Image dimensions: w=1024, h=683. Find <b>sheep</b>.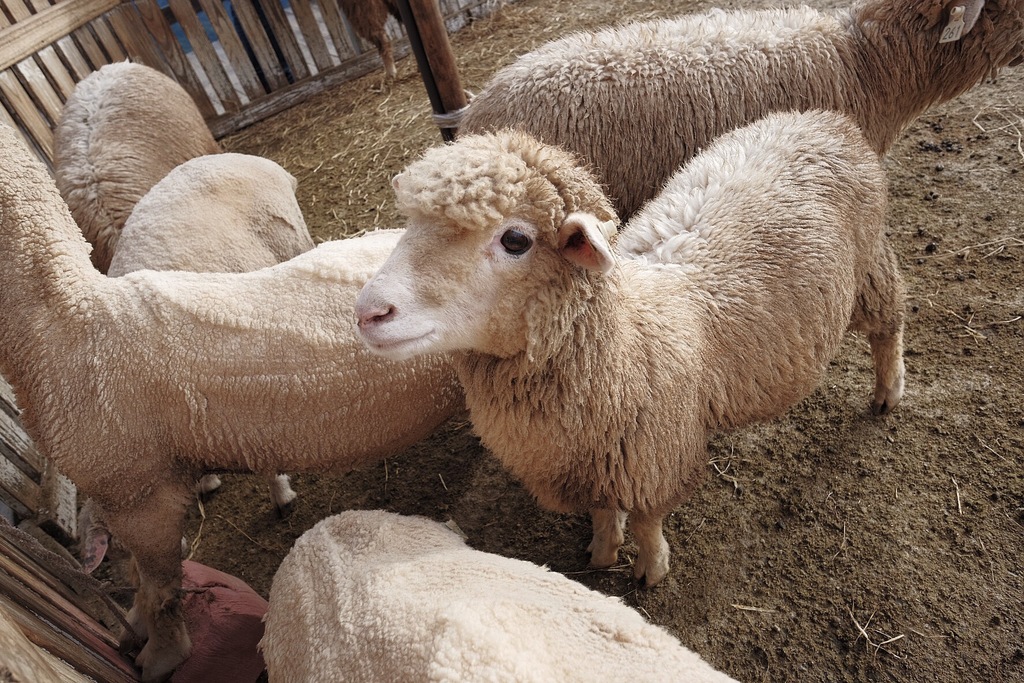
<box>358,124,933,604</box>.
